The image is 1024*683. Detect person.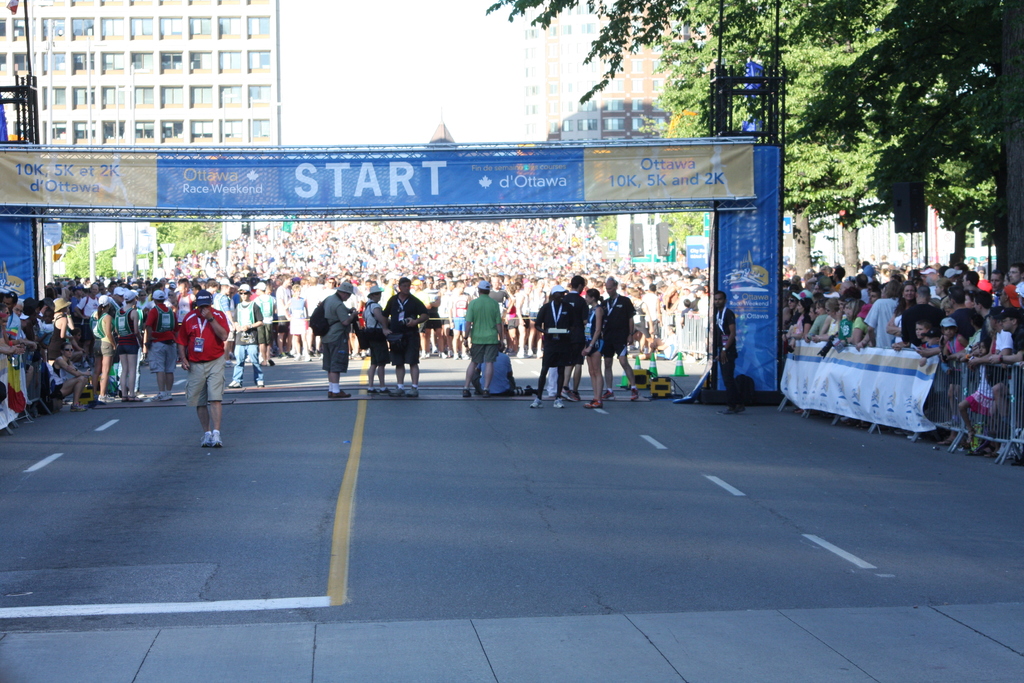
Detection: box(362, 289, 392, 393).
